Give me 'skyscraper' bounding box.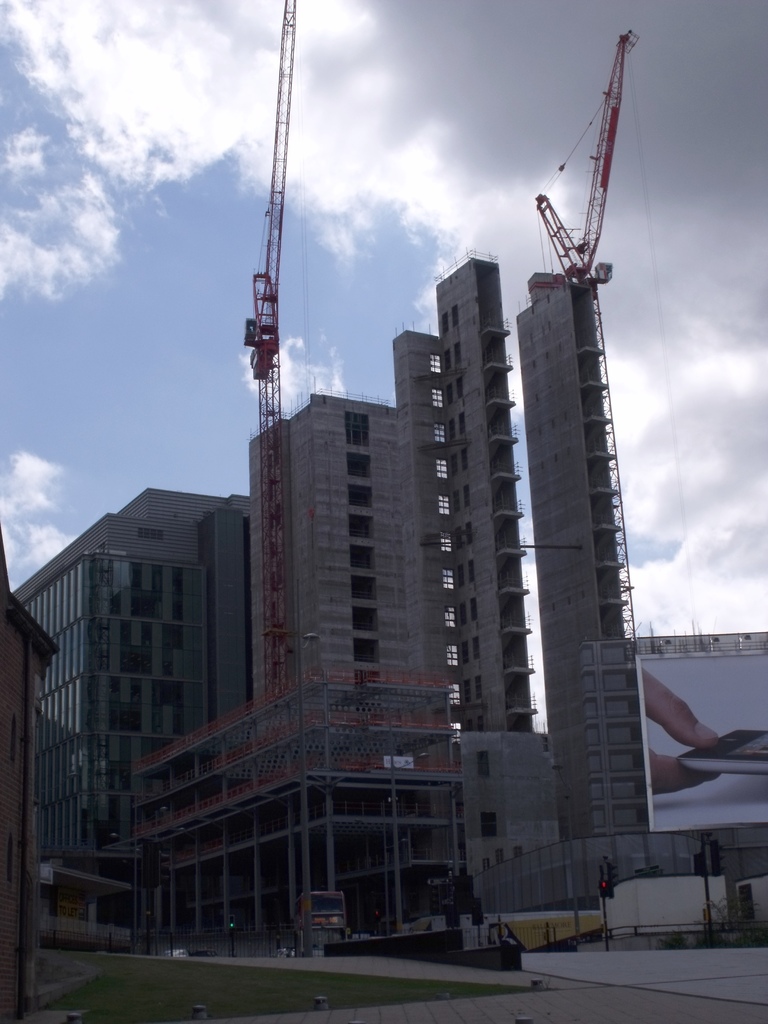
[244,383,477,728].
